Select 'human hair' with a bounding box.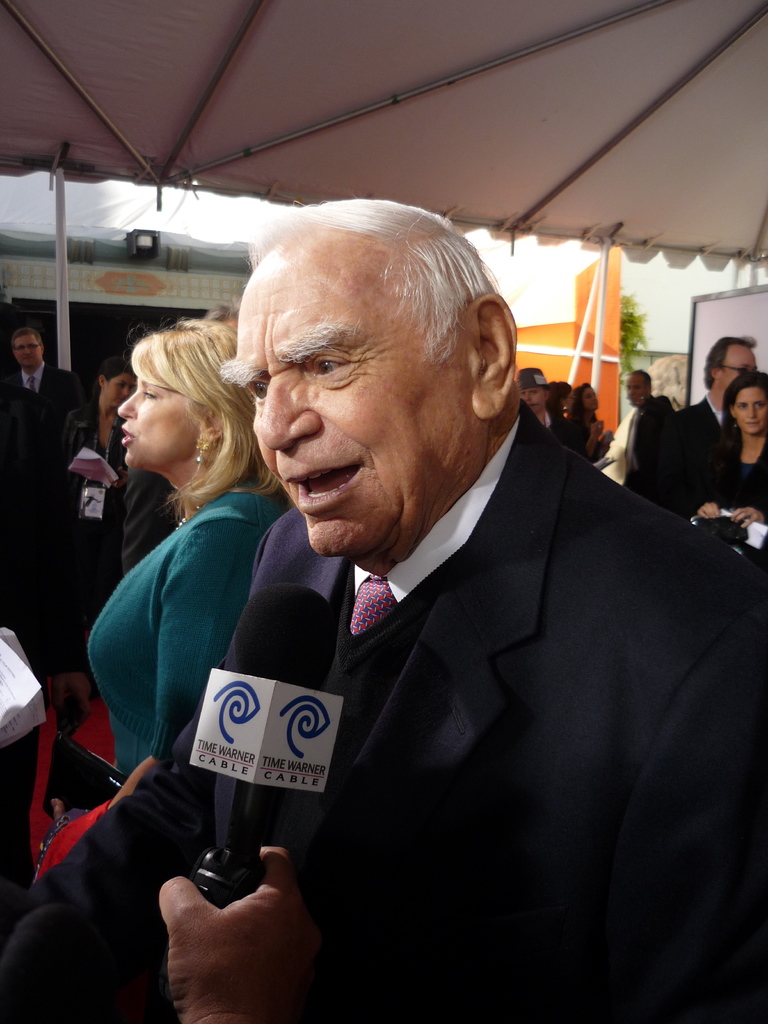
pyautogui.locateOnScreen(566, 382, 599, 429).
